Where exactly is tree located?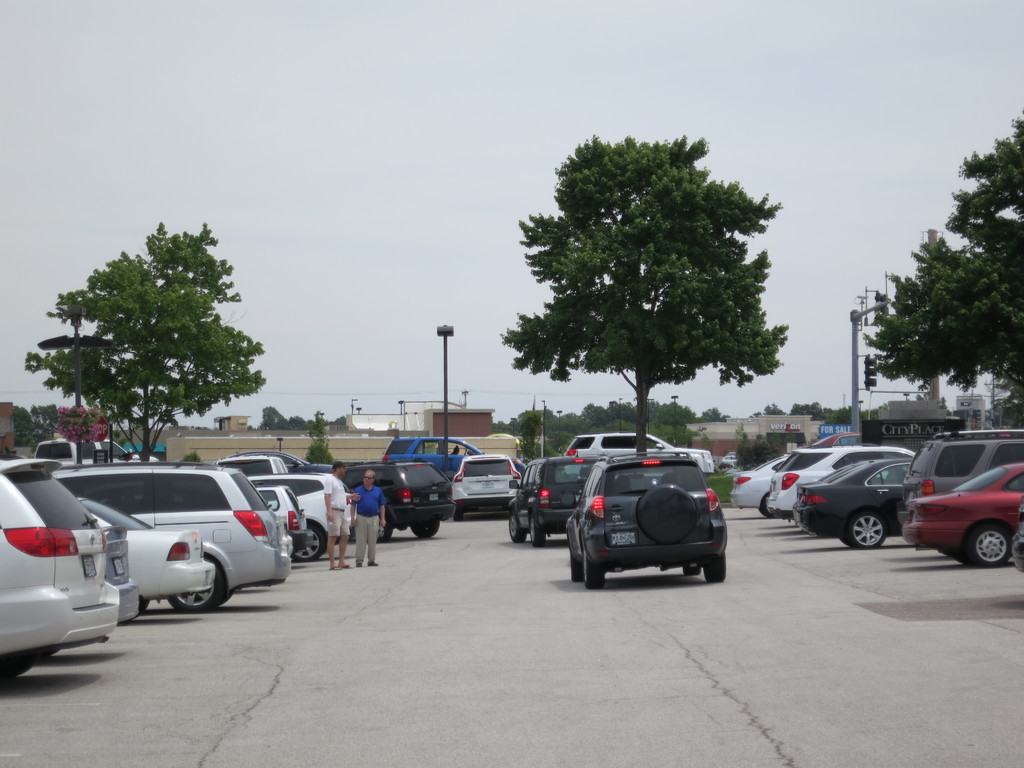
Its bounding box is (490,129,802,455).
